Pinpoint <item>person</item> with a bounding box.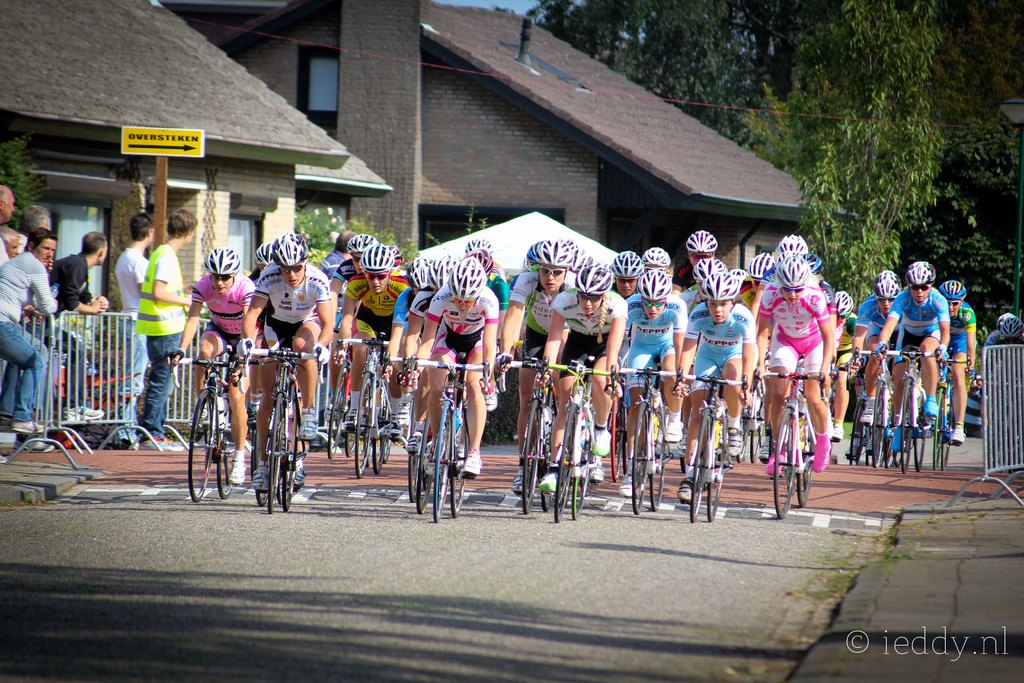
(x1=752, y1=284, x2=833, y2=473).
